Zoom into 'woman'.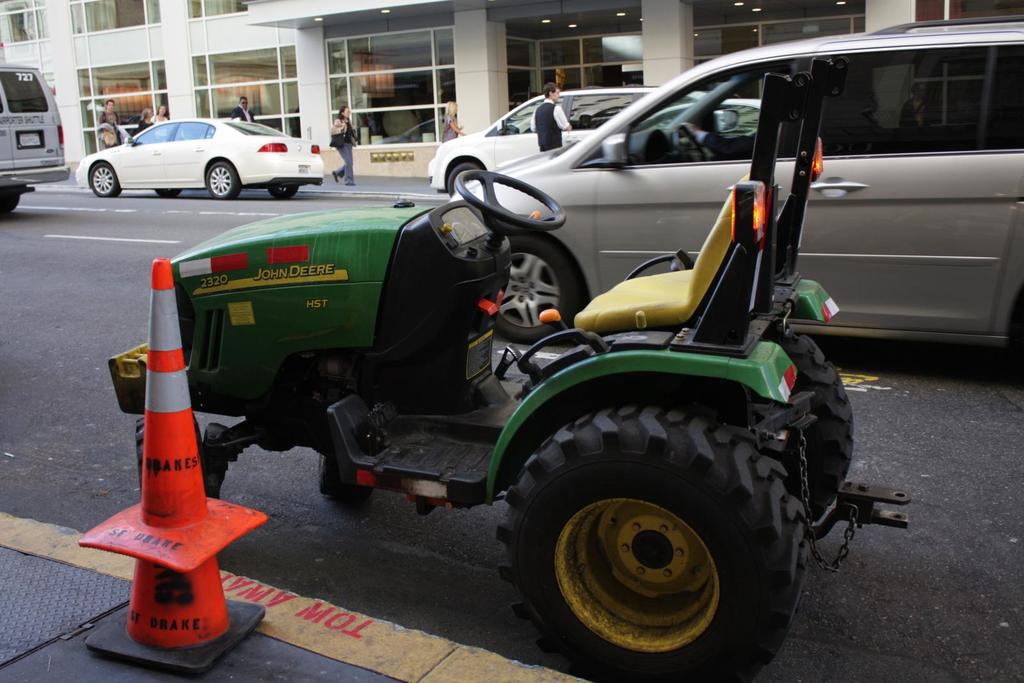
Zoom target: [154, 103, 172, 122].
